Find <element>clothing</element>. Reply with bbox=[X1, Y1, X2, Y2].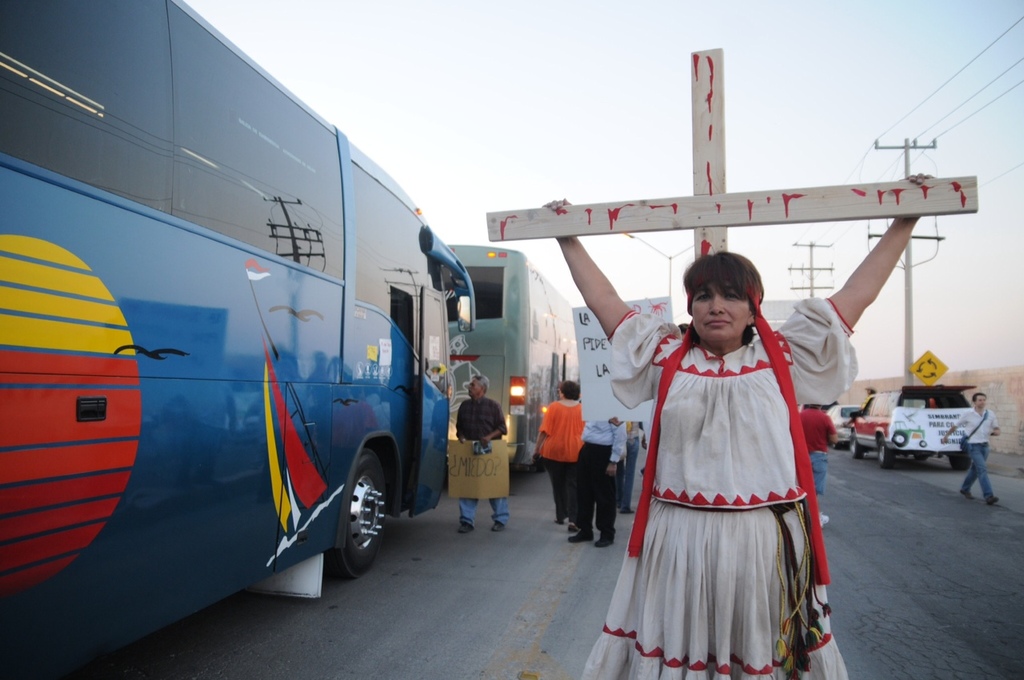
bbox=[571, 419, 624, 533].
